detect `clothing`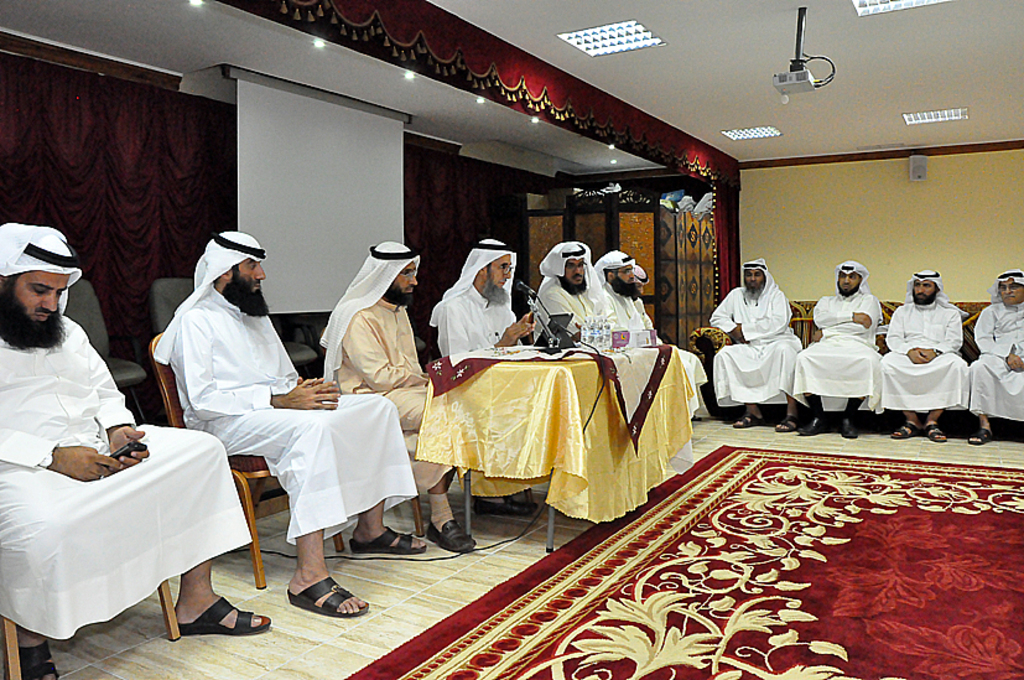
{"left": 0, "top": 313, "right": 269, "bottom": 654}
